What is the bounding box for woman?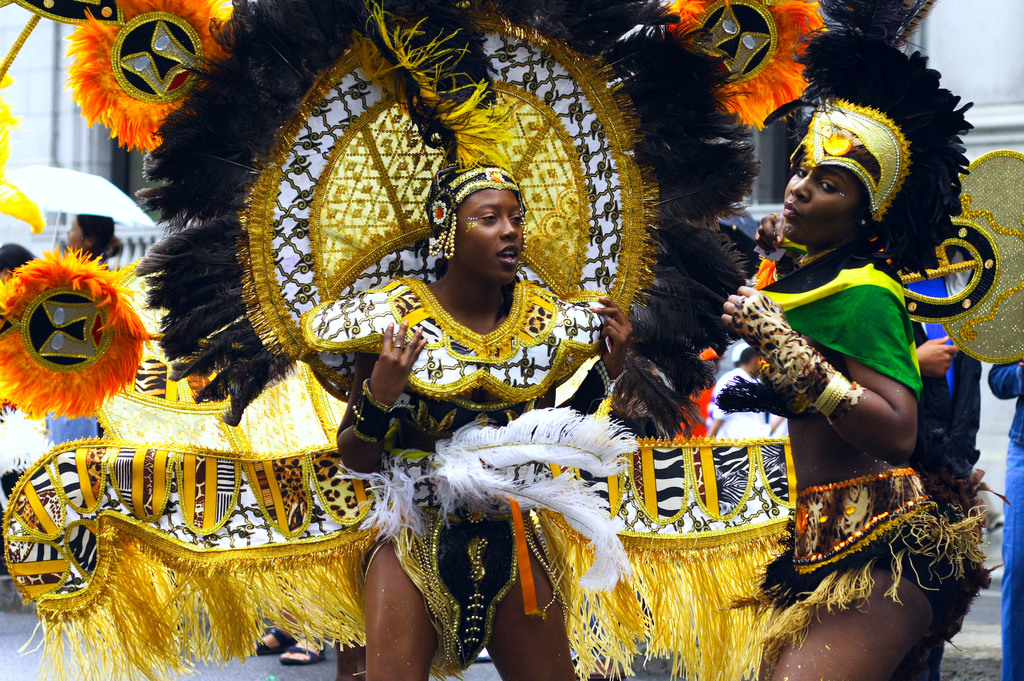
x1=336, y1=156, x2=632, y2=680.
